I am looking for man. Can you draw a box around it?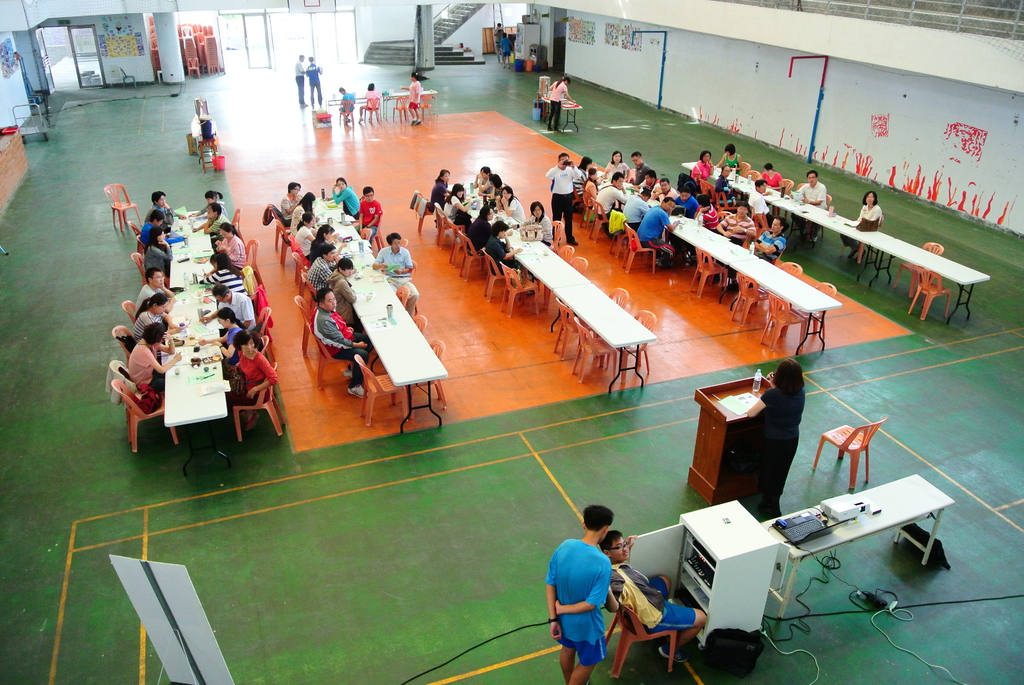
Sure, the bounding box is bbox=[716, 201, 757, 248].
